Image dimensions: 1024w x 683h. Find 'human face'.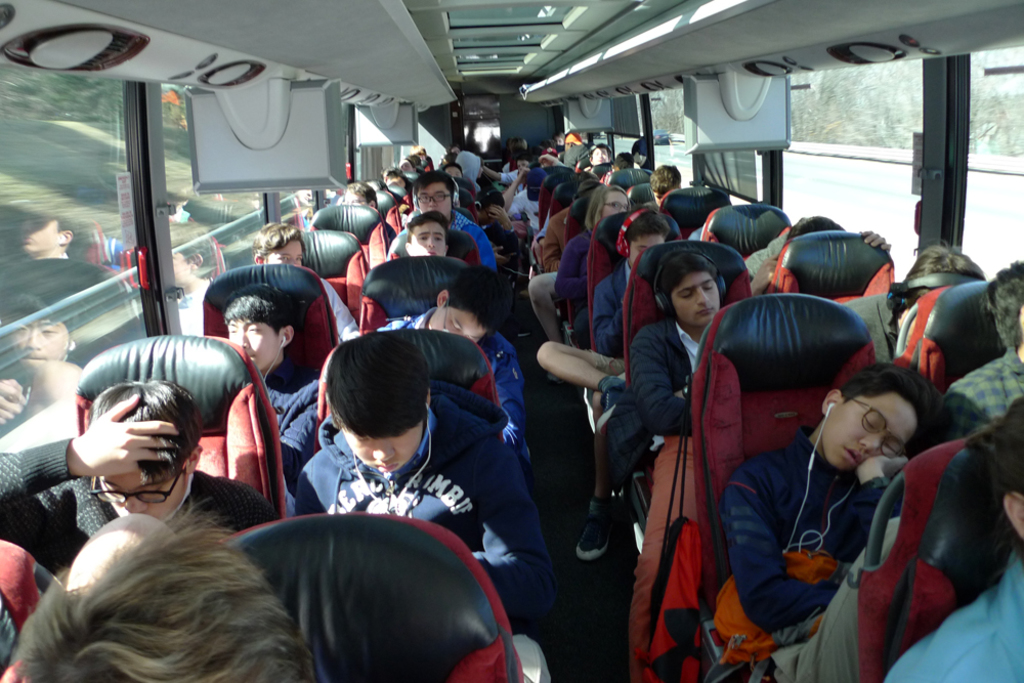
select_region(591, 144, 609, 163).
